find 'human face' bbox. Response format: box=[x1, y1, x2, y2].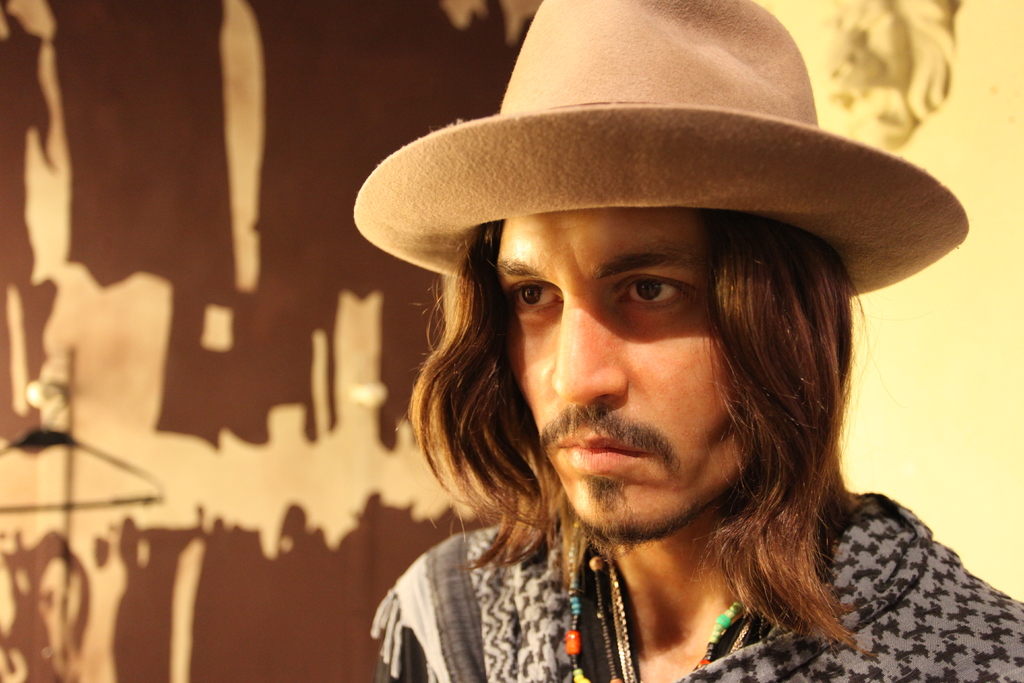
box=[505, 207, 754, 541].
